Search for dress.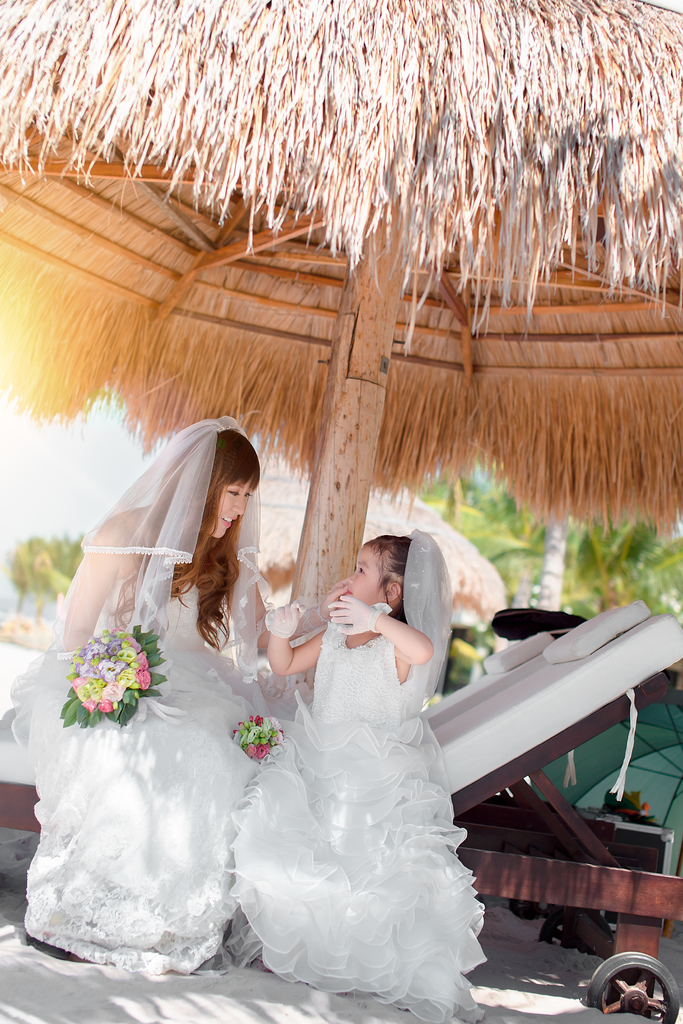
Found at pyautogui.locateOnScreen(1, 564, 269, 973).
